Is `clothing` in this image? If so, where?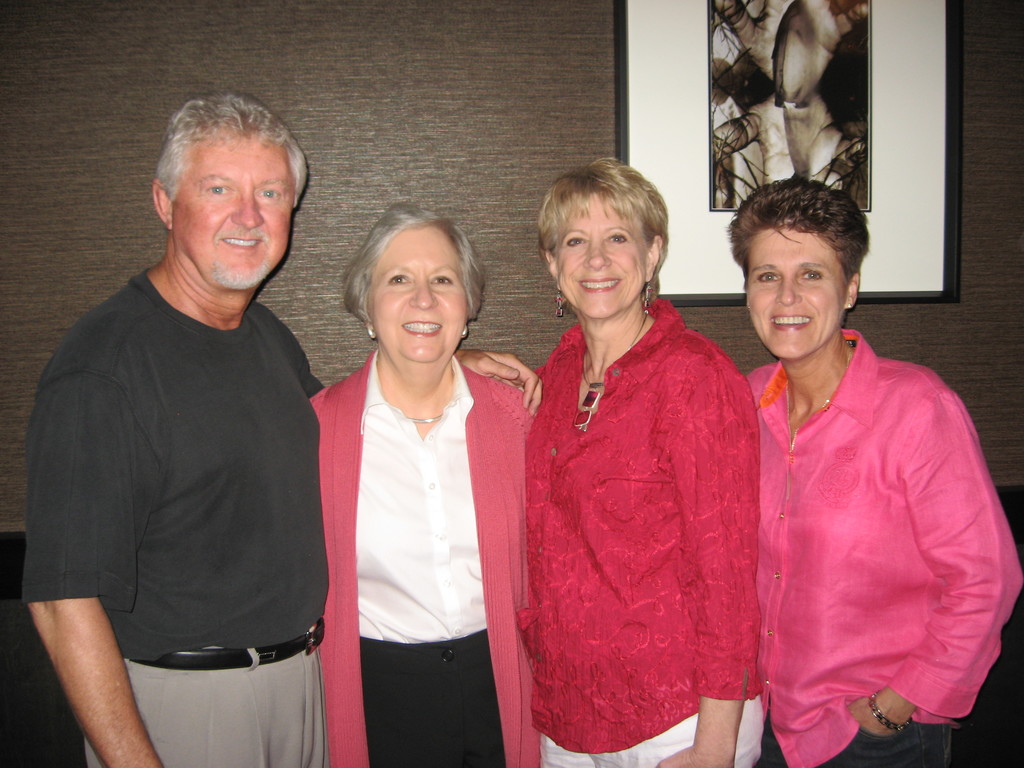
Yes, at 504/276/780/742.
